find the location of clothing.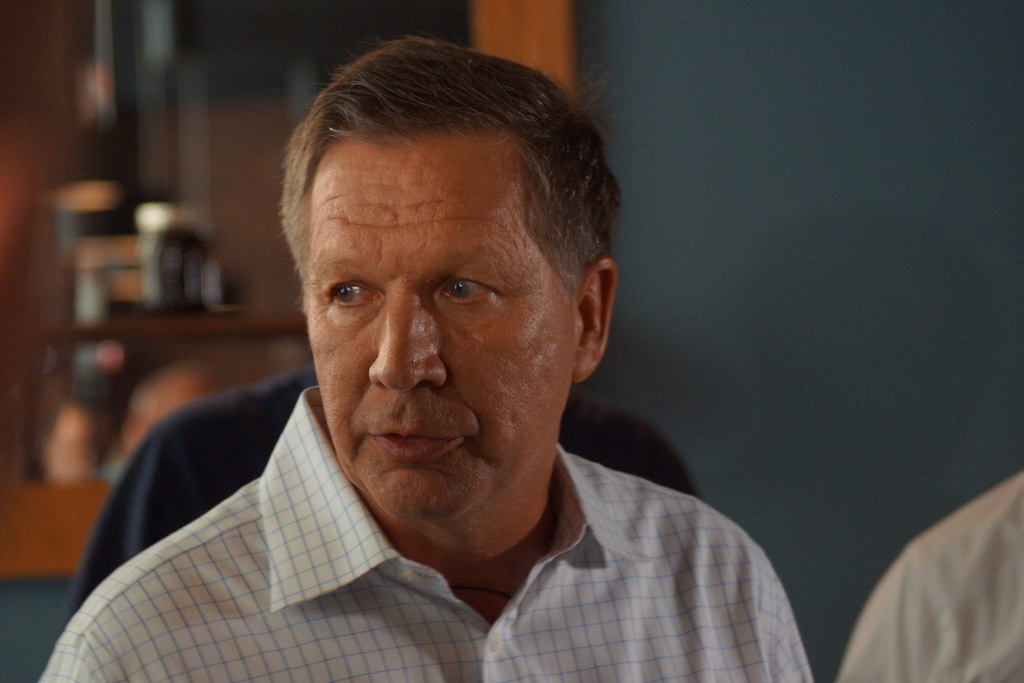
Location: crop(835, 481, 1019, 682).
